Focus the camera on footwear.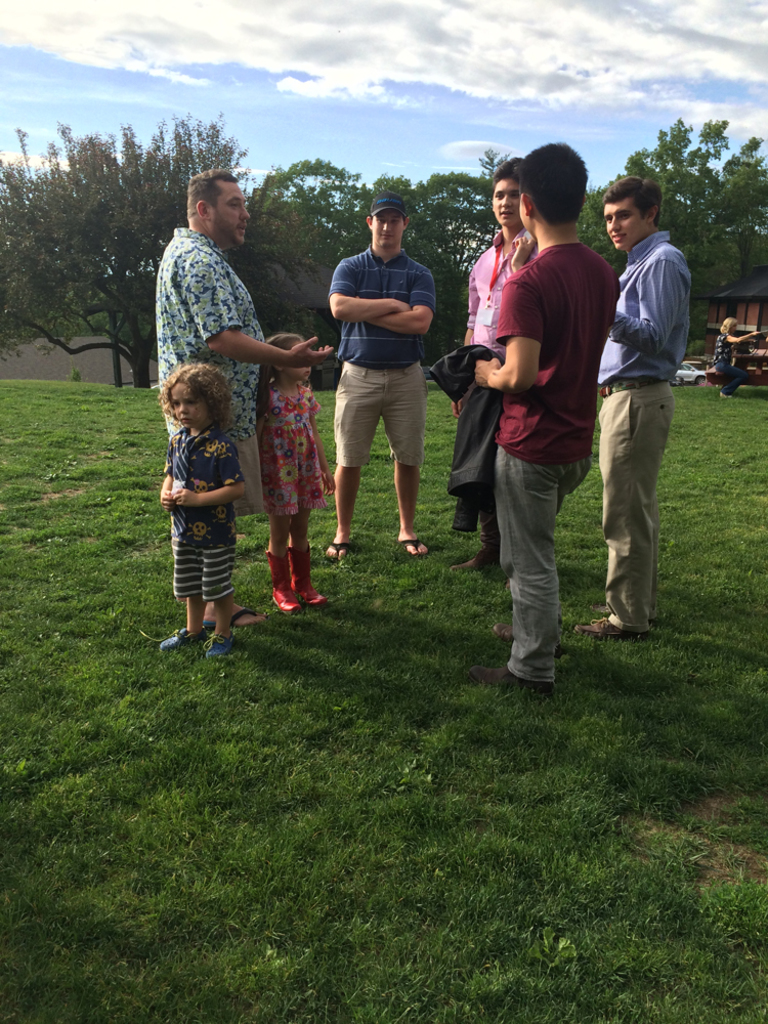
Focus region: box(319, 527, 374, 567).
